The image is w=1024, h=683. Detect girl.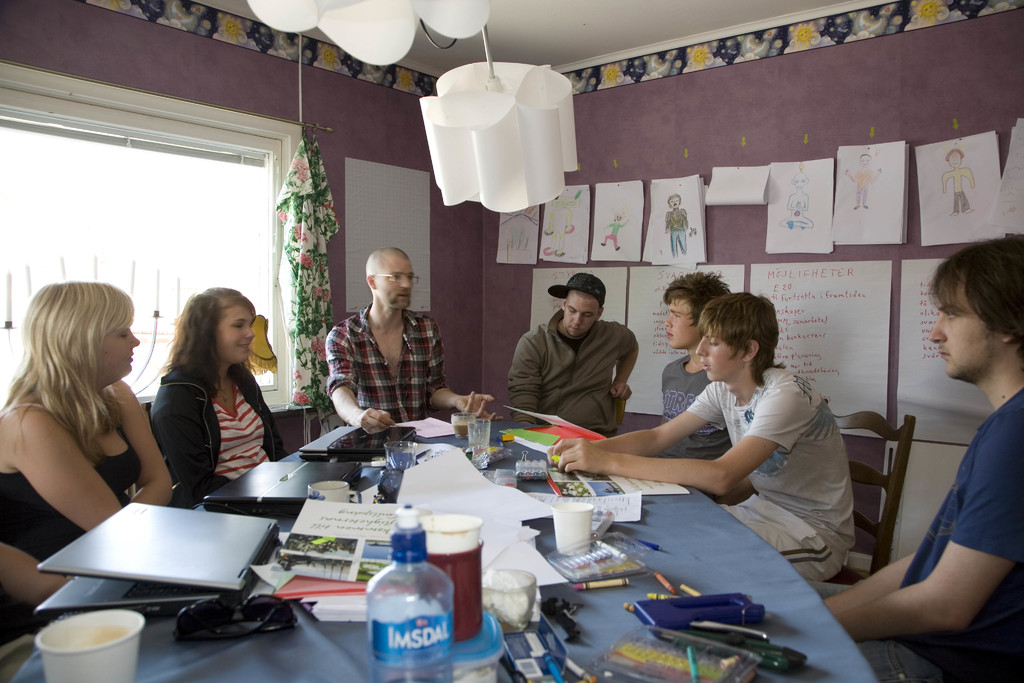
Detection: region(152, 286, 287, 502).
